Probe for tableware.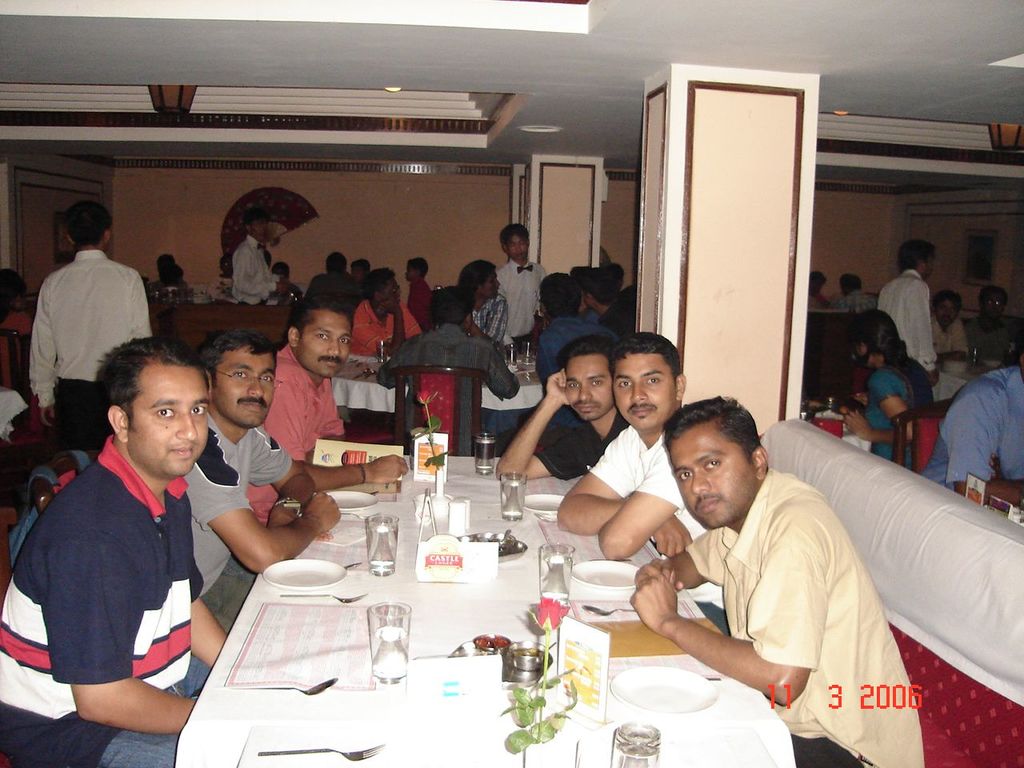
Probe result: <region>578, 607, 633, 618</region>.
